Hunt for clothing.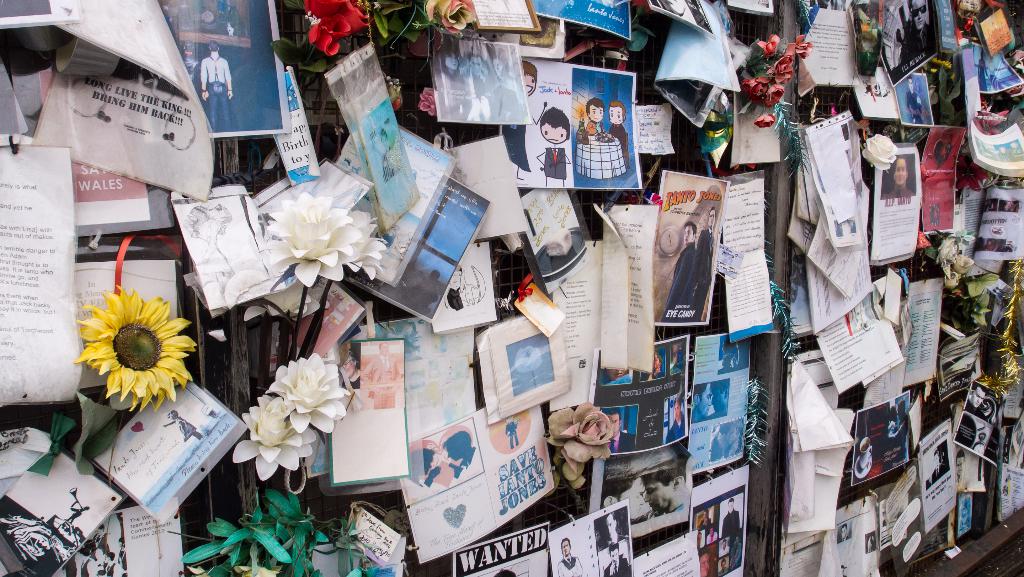
Hunted down at {"x1": 364, "y1": 356, "x2": 402, "y2": 412}.
